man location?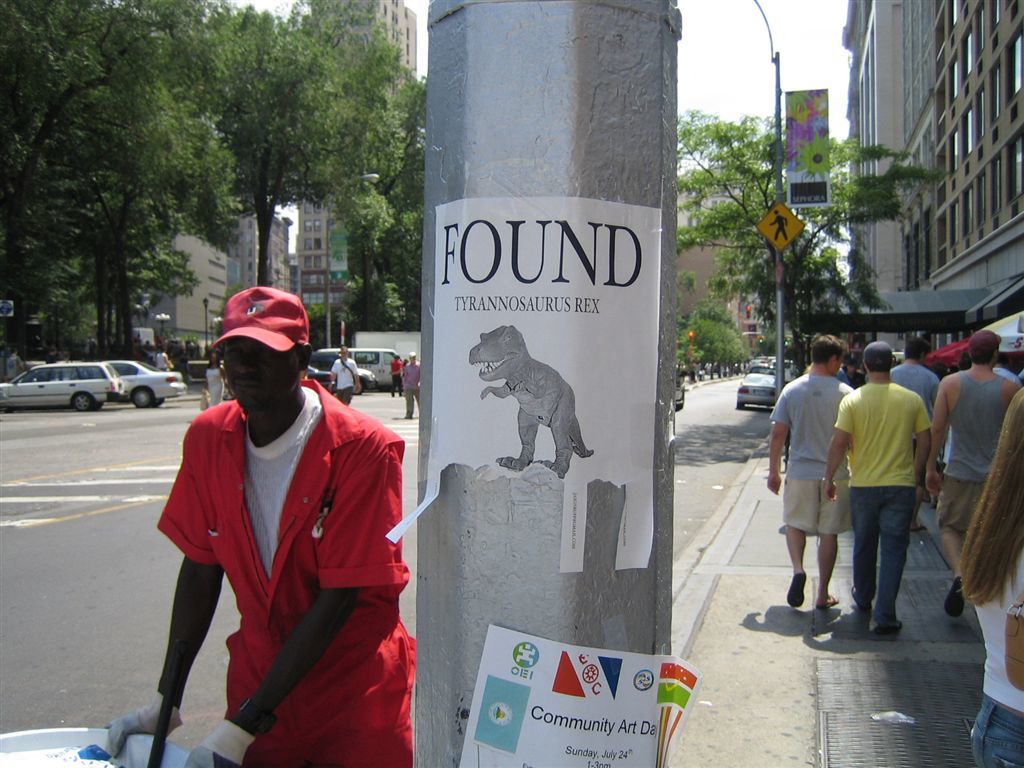
[126,293,411,761]
